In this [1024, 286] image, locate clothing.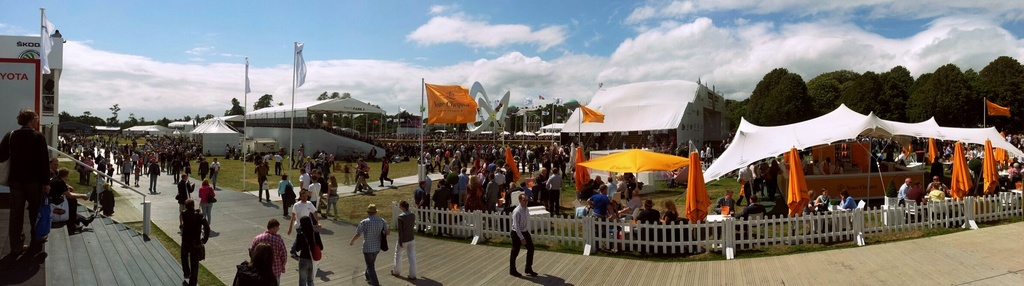
Bounding box: (left=147, top=161, right=161, bottom=189).
